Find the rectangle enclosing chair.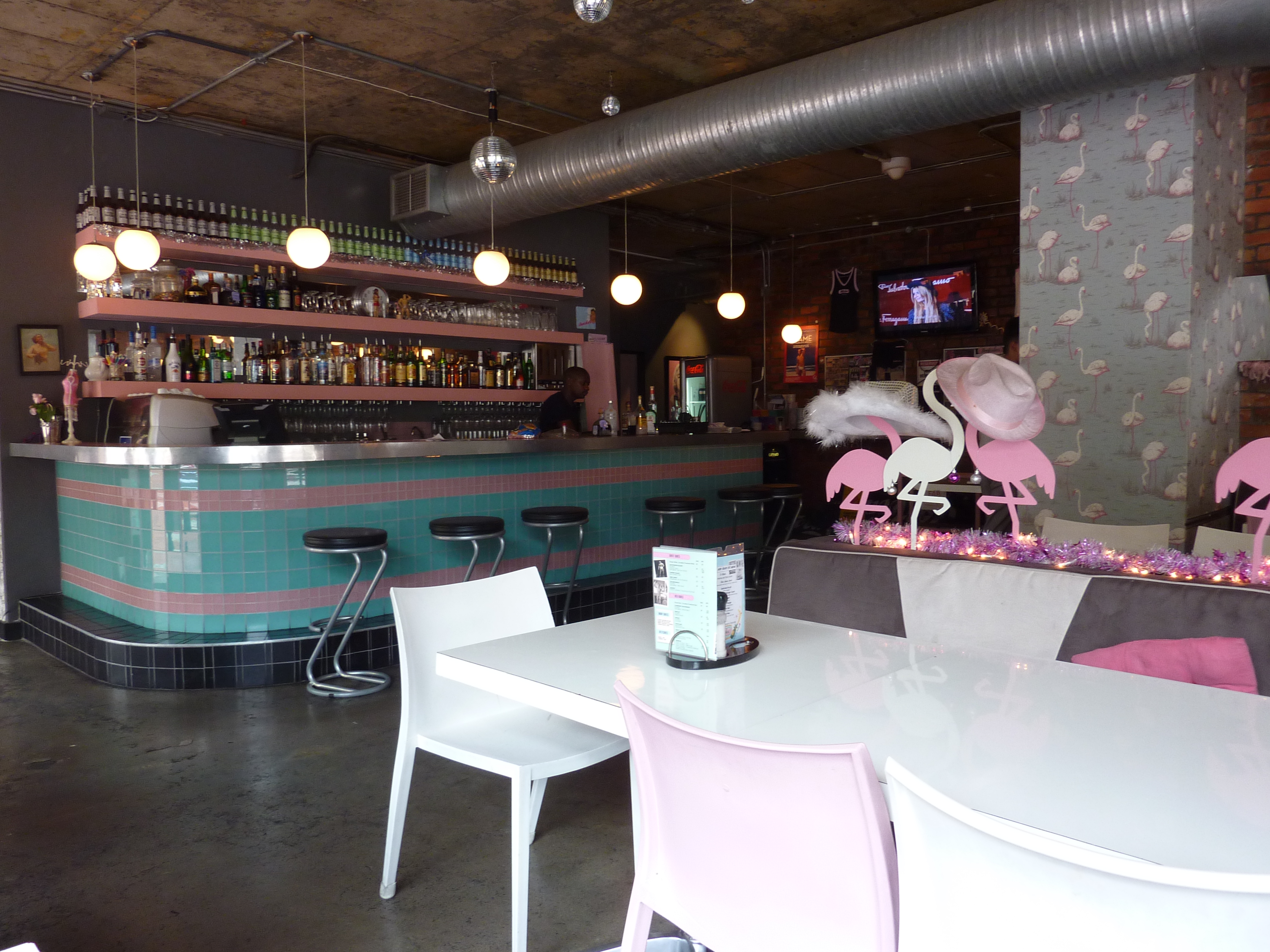
<bbox>250, 170, 266, 215</bbox>.
